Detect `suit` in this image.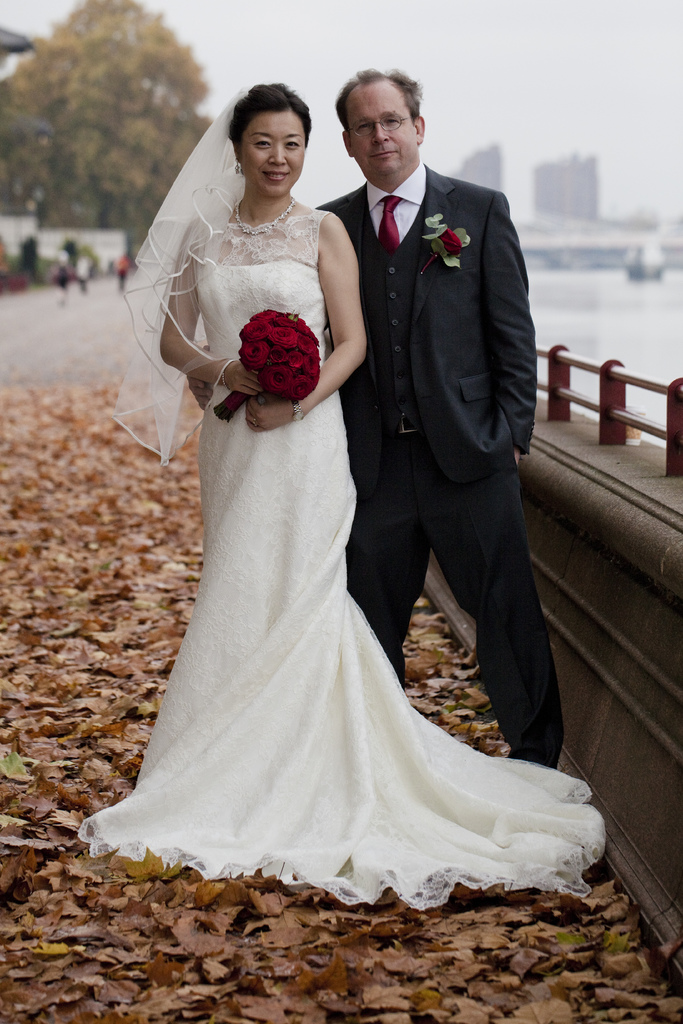
Detection: l=288, t=133, r=544, b=808.
